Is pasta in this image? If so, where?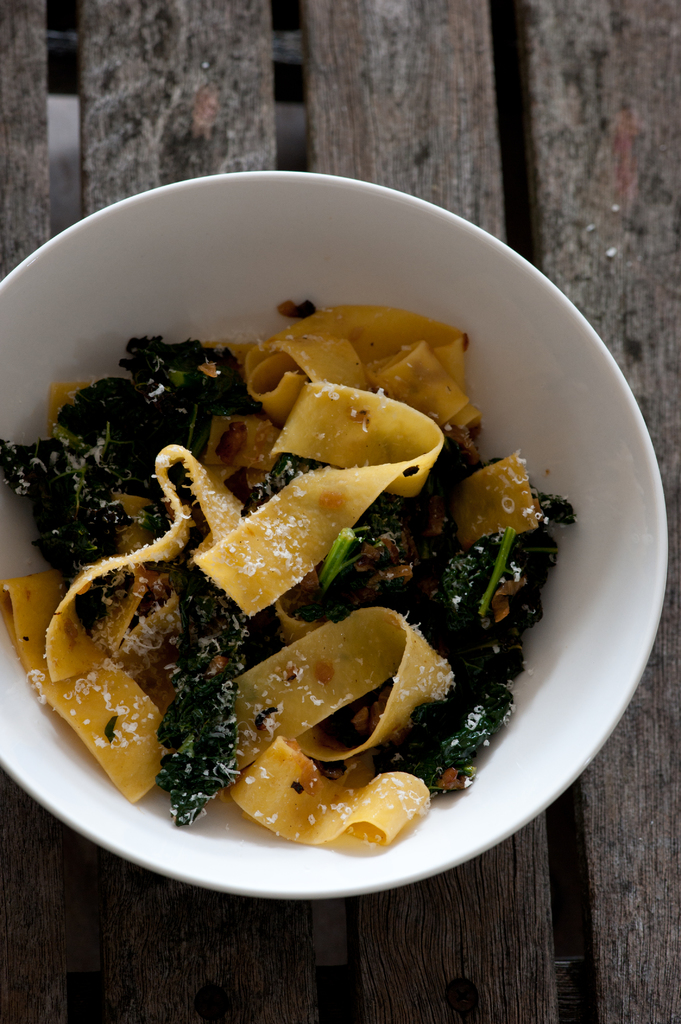
Yes, at [x1=58, y1=239, x2=584, y2=822].
